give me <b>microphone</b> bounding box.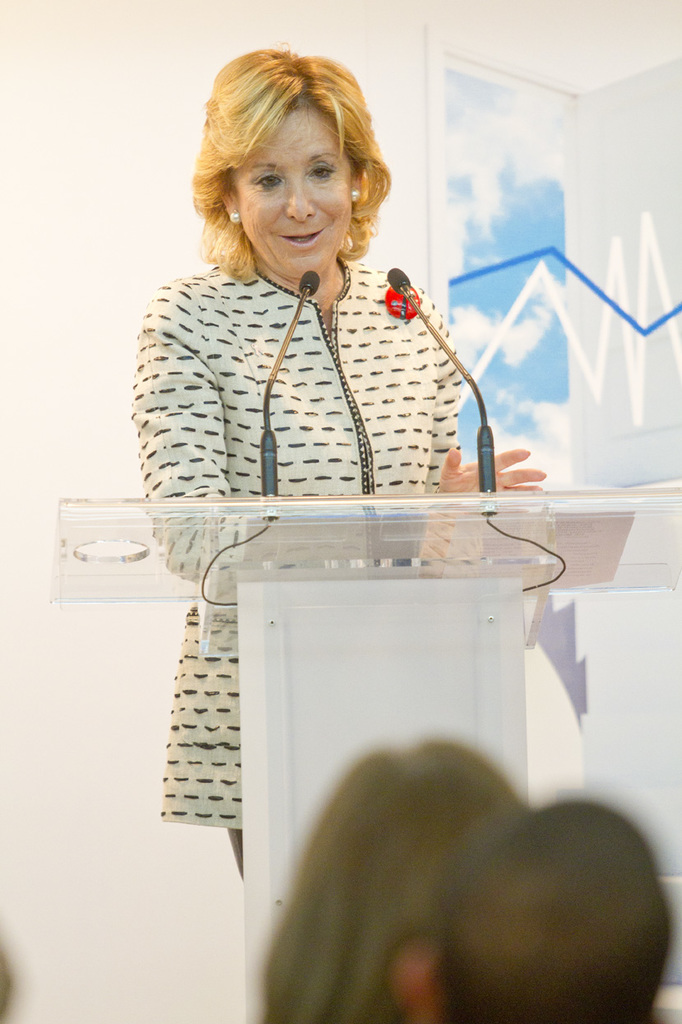
select_region(295, 272, 316, 298).
